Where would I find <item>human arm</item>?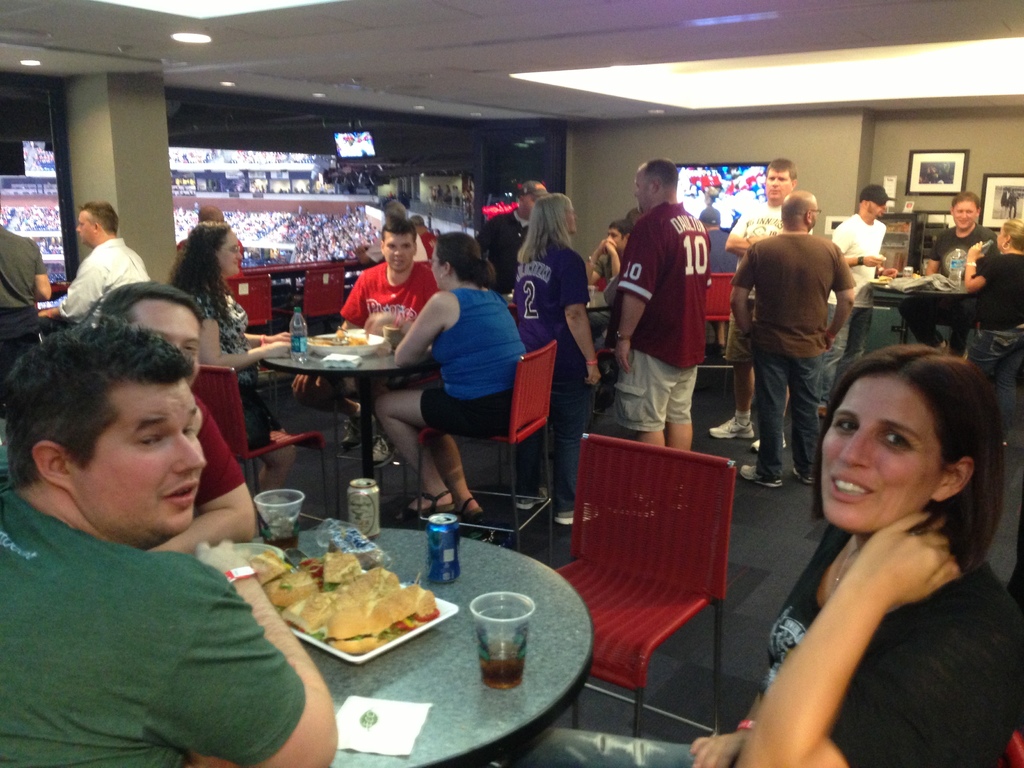
At select_region(697, 594, 926, 755).
